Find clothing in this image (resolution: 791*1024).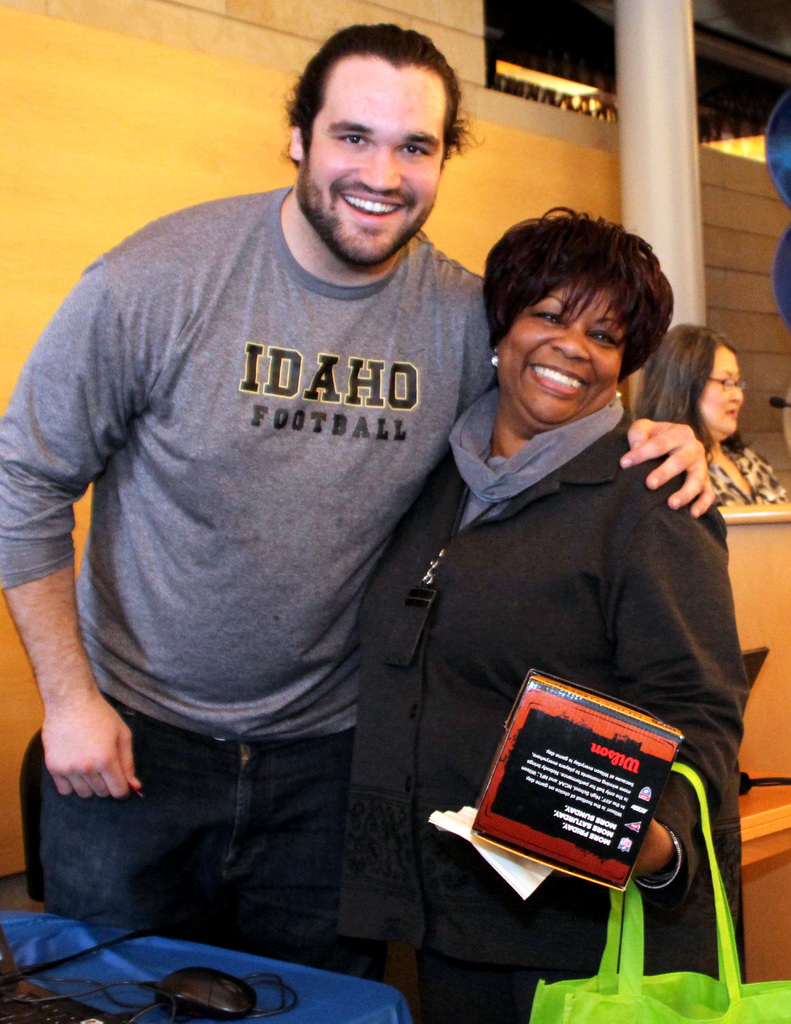
[left=15, top=115, right=540, bottom=1023].
